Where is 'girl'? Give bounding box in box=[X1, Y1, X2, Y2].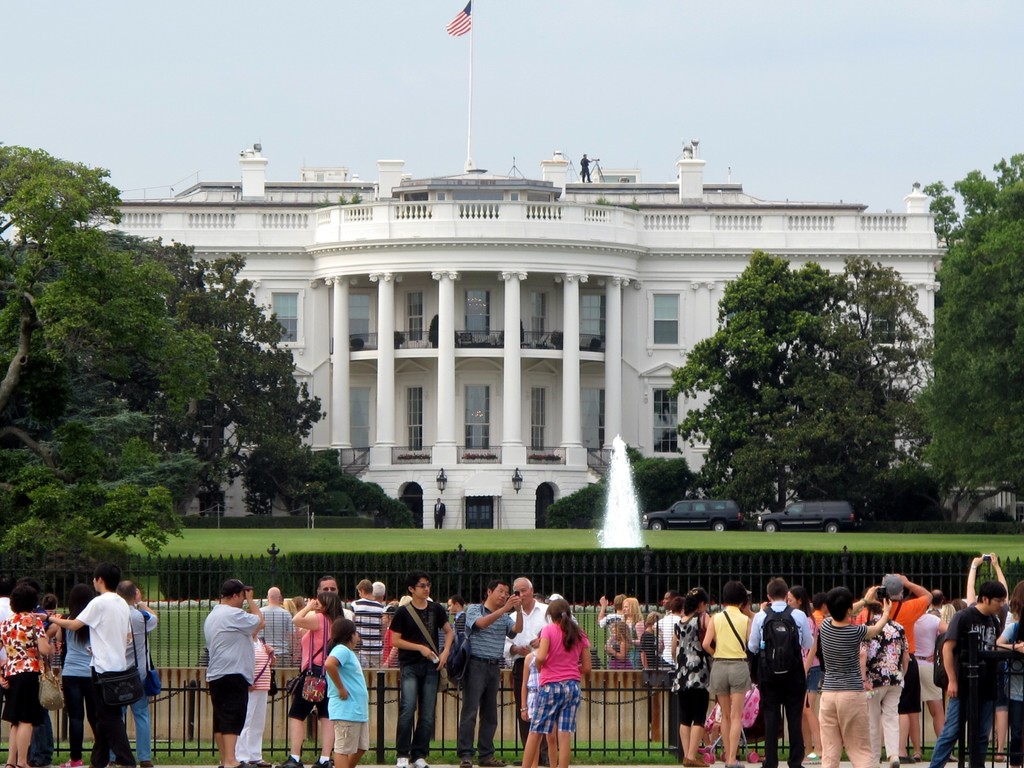
box=[278, 585, 348, 767].
